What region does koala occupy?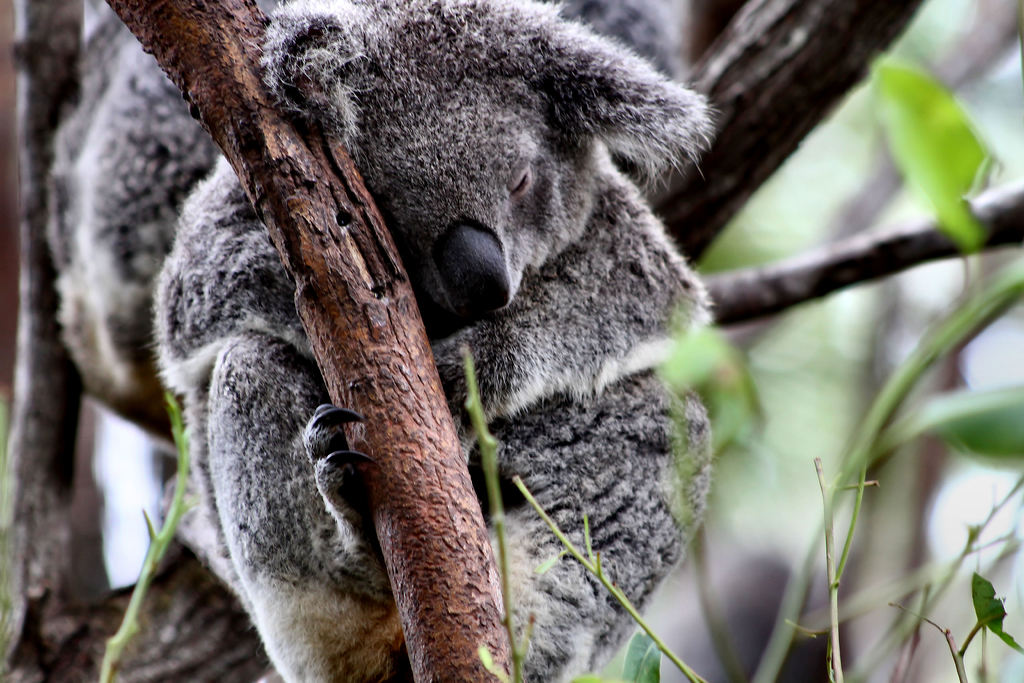
crop(152, 0, 723, 682).
